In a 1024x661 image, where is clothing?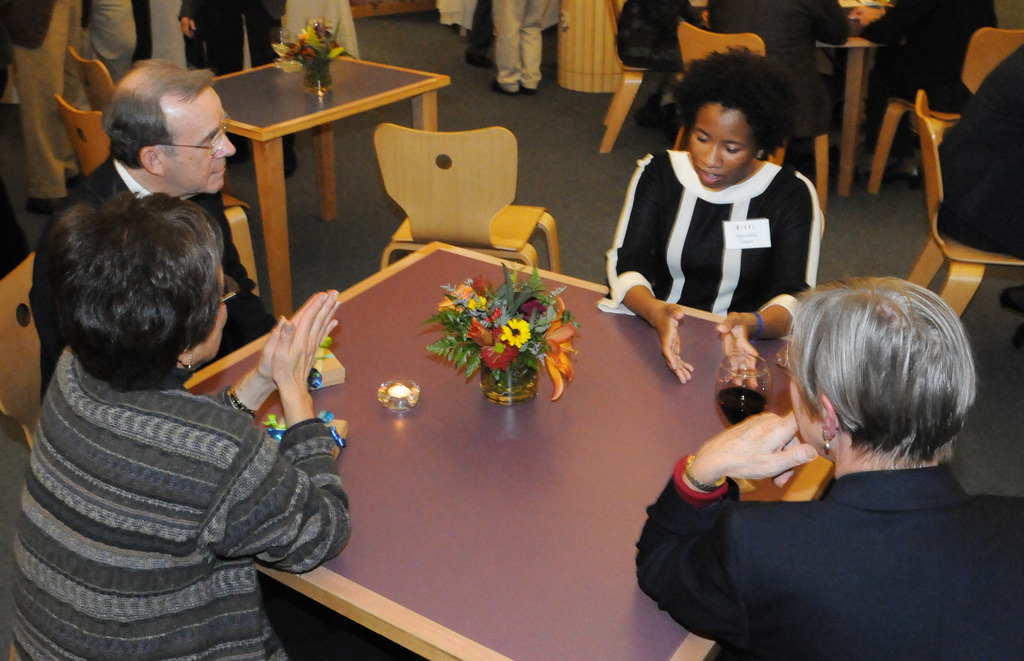
locate(940, 44, 1023, 264).
